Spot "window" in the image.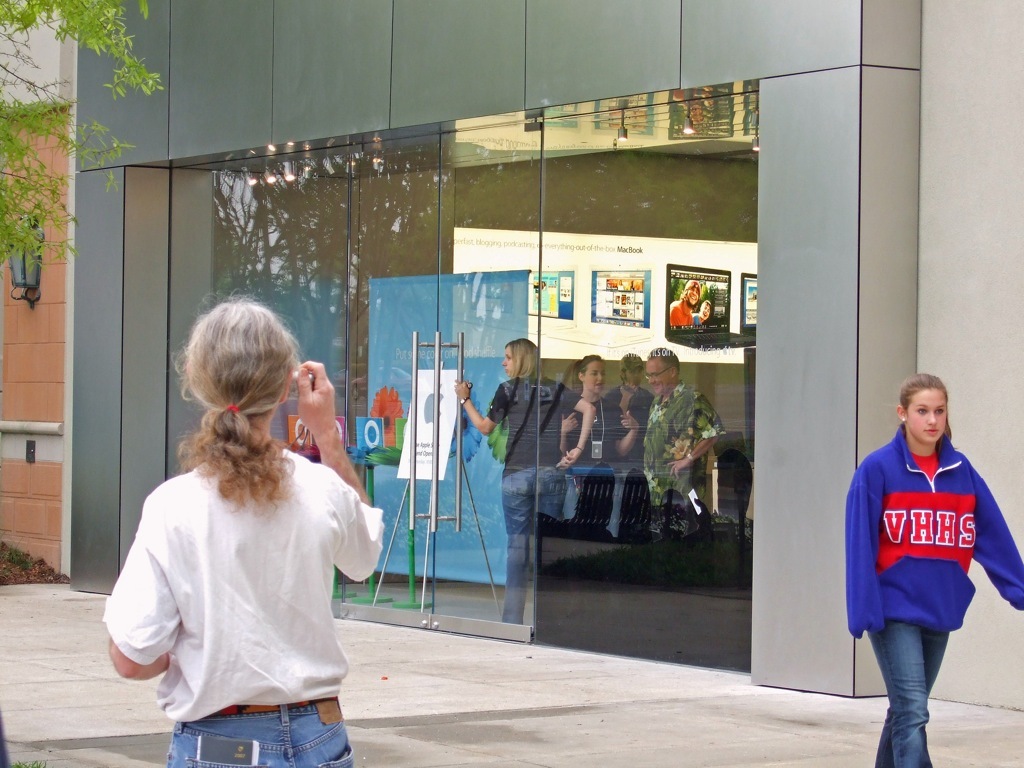
"window" found at {"left": 590, "top": 93, "right": 650, "bottom": 136}.
